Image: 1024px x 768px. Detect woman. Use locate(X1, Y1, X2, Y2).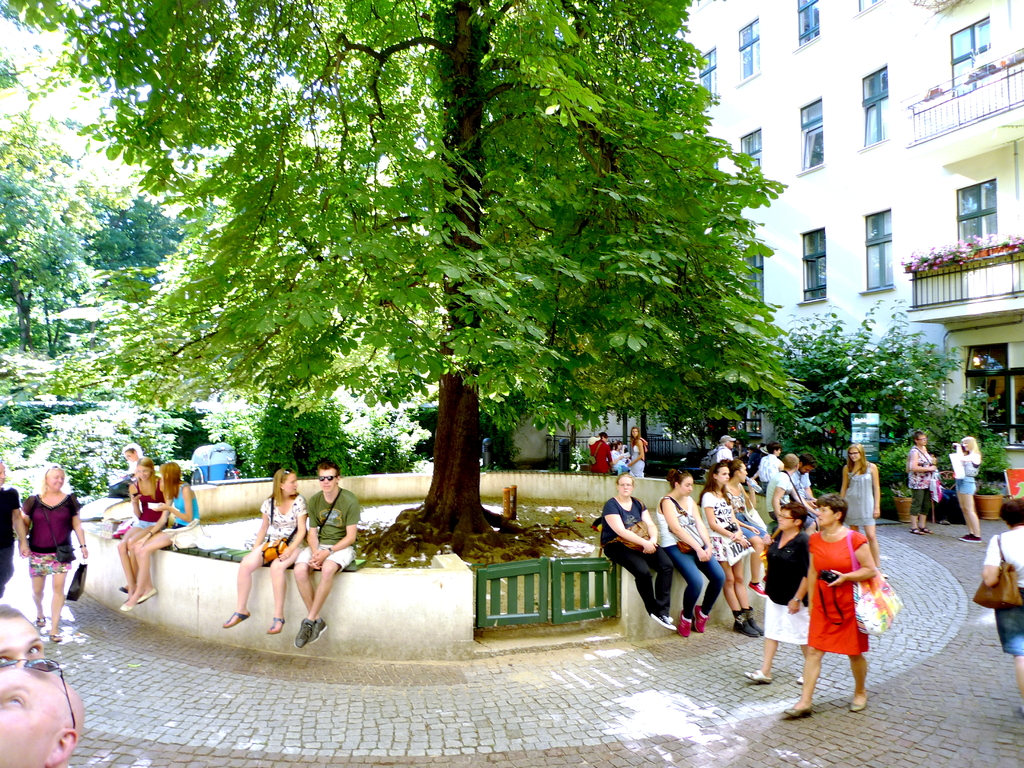
locate(630, 430, 645, 468).
